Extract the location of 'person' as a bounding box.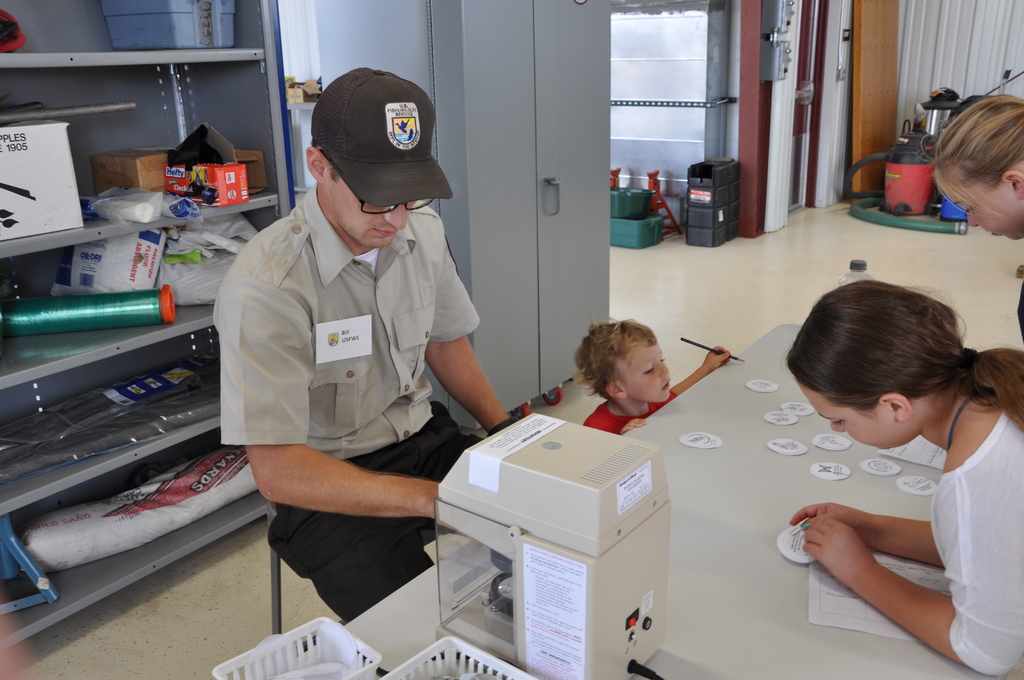
bbox(932, 95, 1023, 350).
